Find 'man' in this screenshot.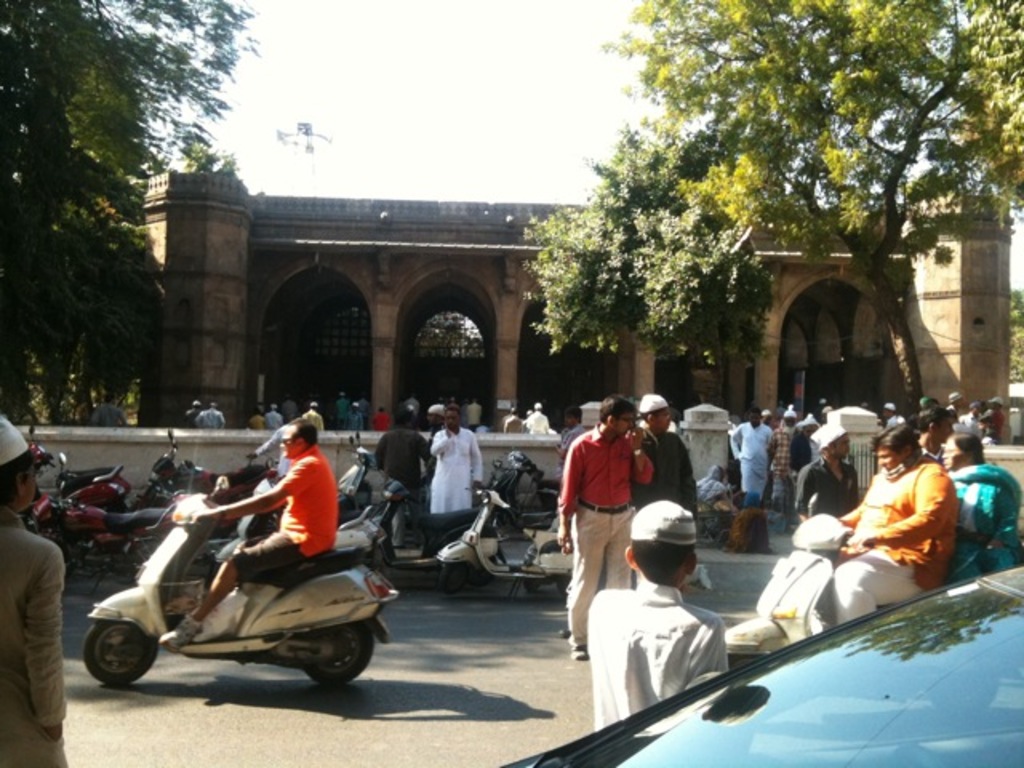
The bounding box for 'man' is select_region(342, 398, 362, 419).
